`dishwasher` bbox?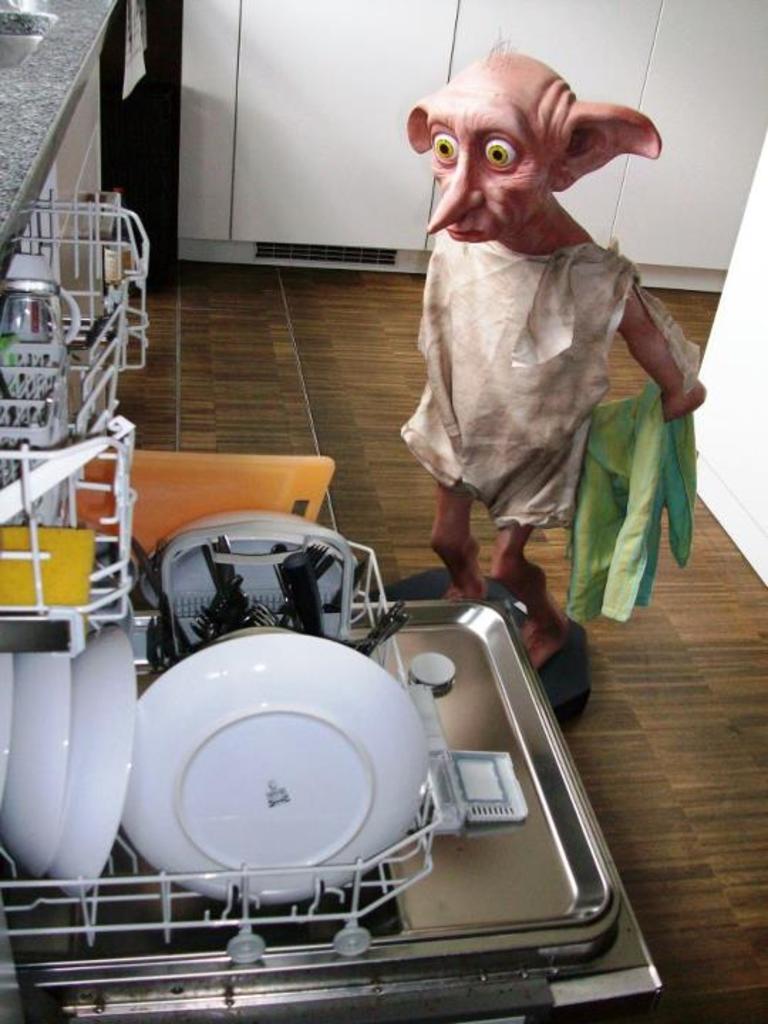
0,198,660,1023
